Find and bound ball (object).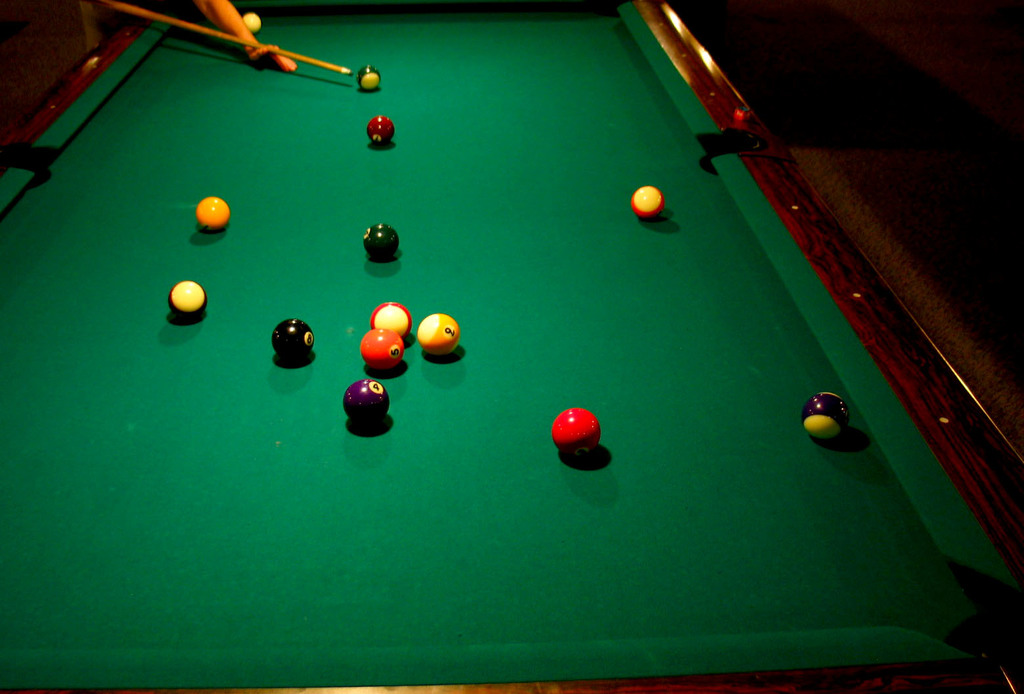
Bound: x1=272, y1=321, x2=316, y2=365.
